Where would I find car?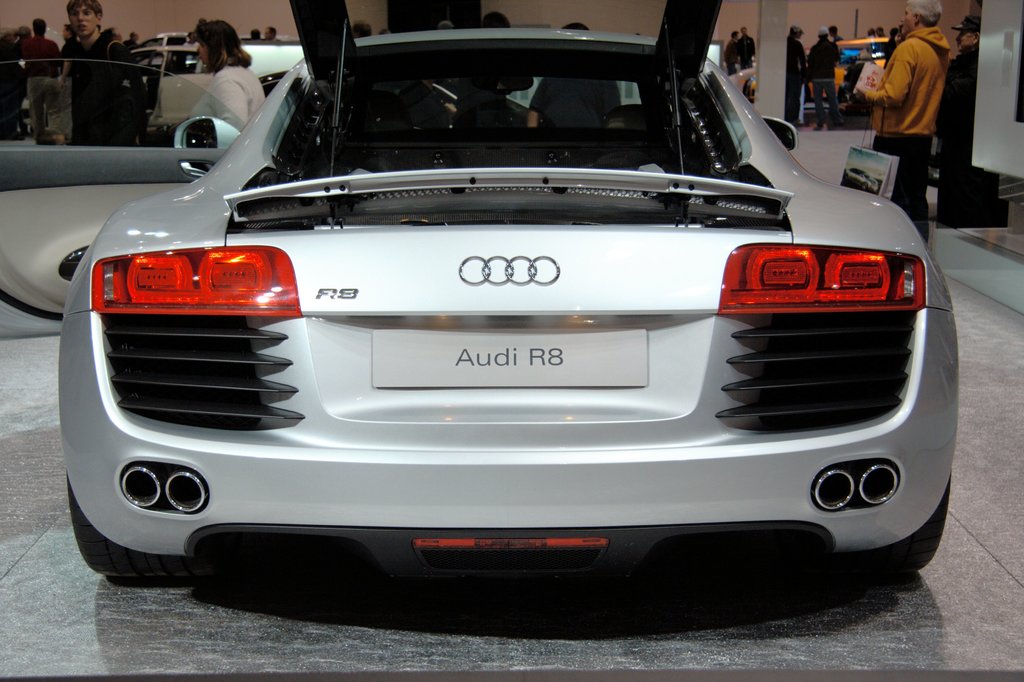
At (x1=0, y1=0, x2=959, y2=581).
